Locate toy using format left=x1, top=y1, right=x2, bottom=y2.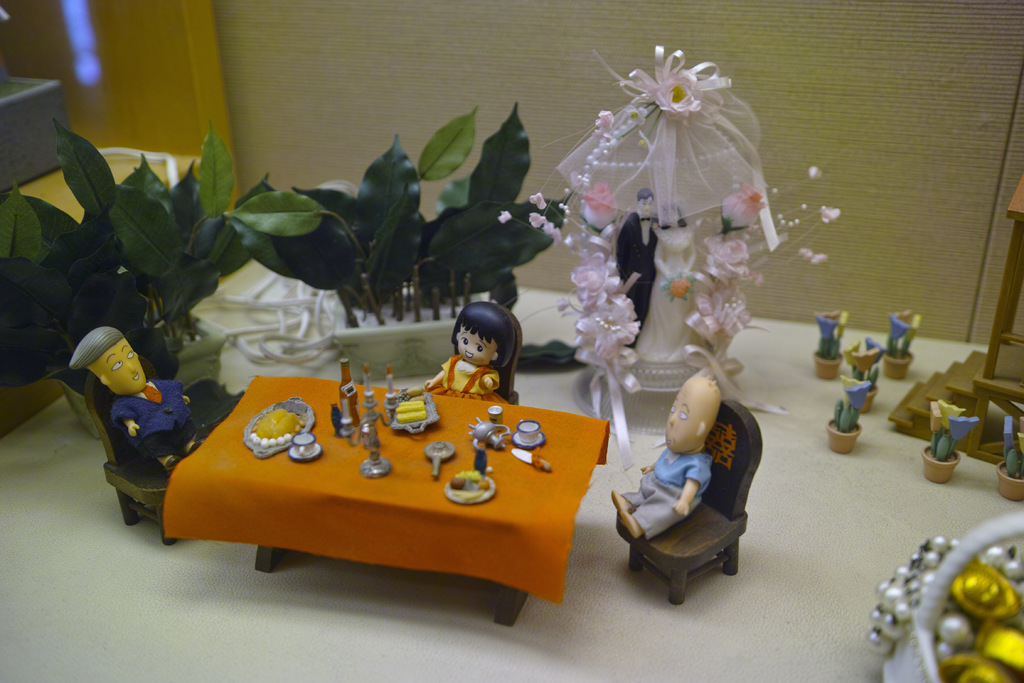
left=868, top=511, right=1023, bottom=682.
